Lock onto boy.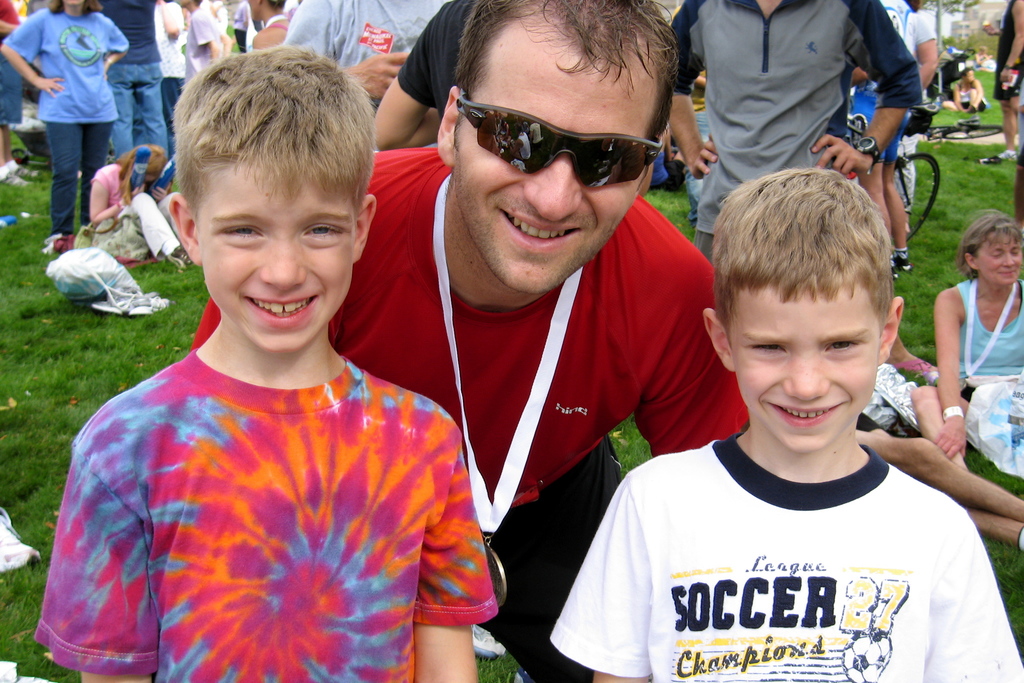
Locked: bbox(598, 156, 980, 681).
